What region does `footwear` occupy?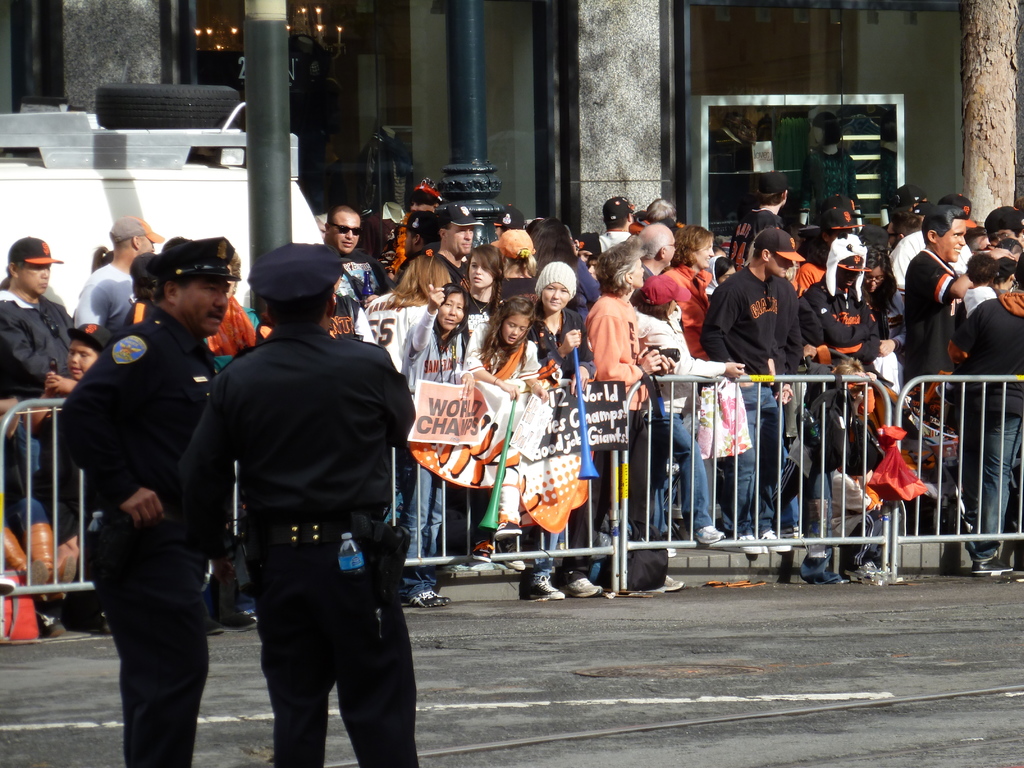
{"x1": 40, "y1": 610, "x2": 68, "y2": 638}.
